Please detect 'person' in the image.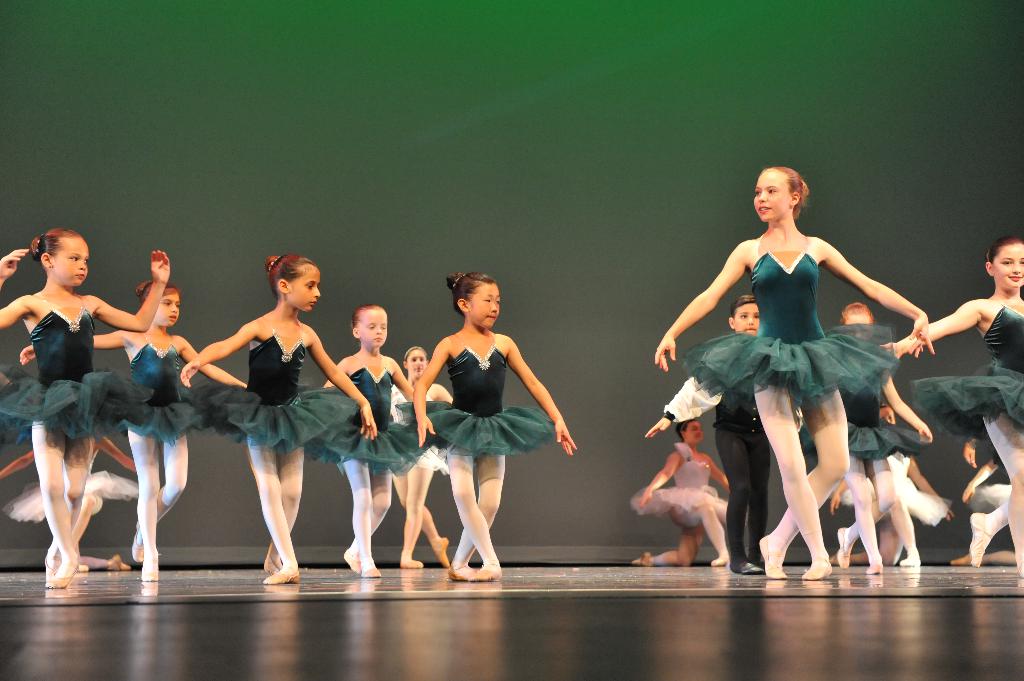
[left=393, top=344, right=452, bottom=567].
